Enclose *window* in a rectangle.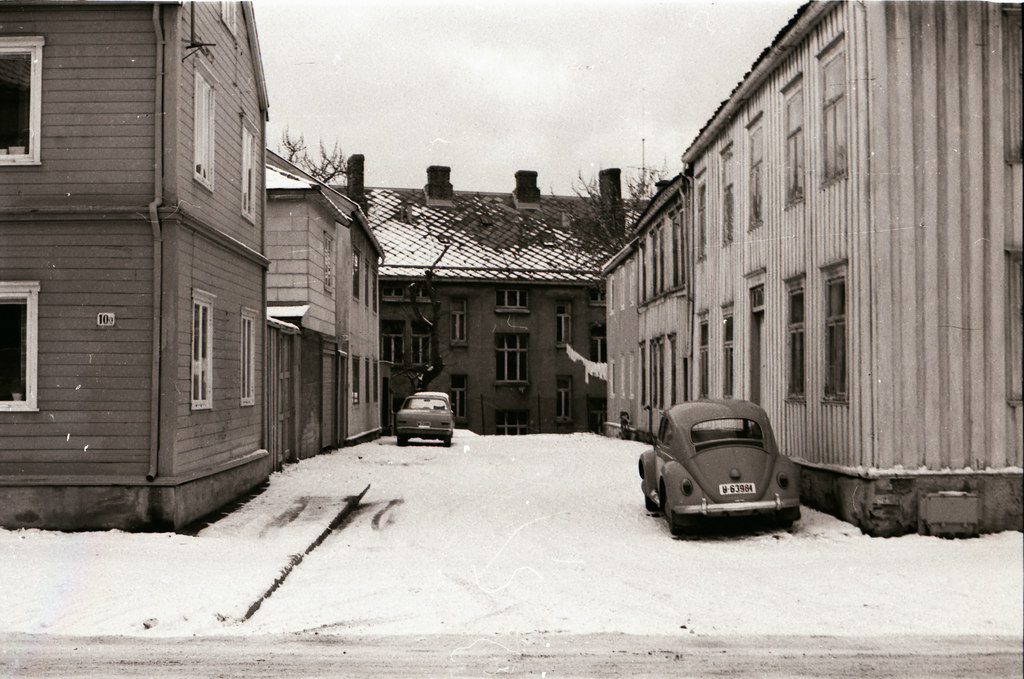
box=[615, 266, 627, 307].
